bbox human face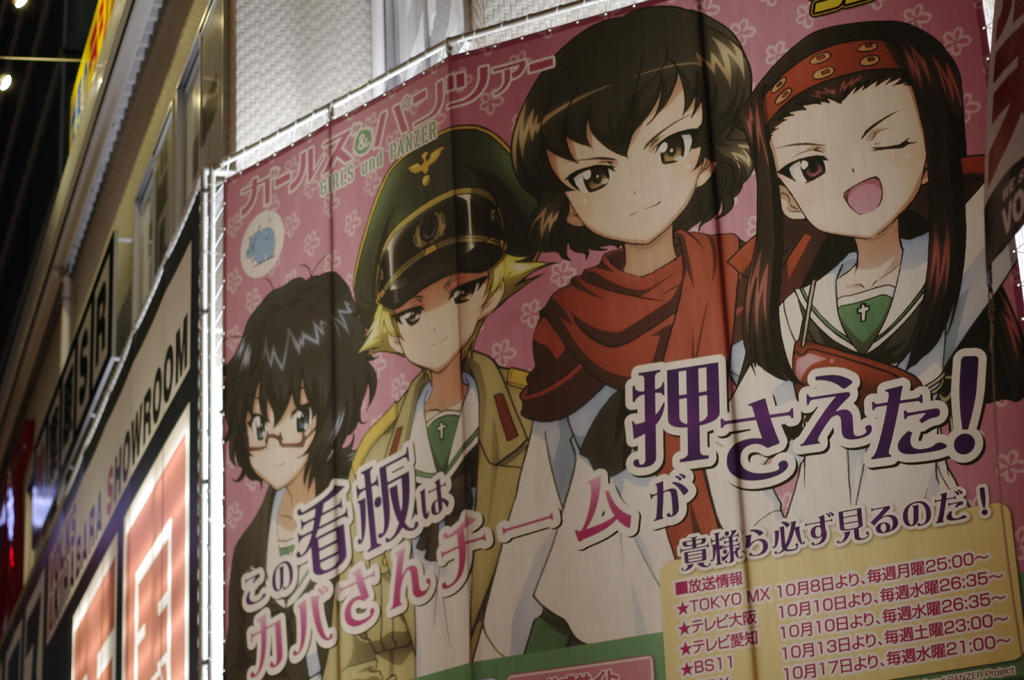
[left=535, top=72, right=747, bottom=239]
